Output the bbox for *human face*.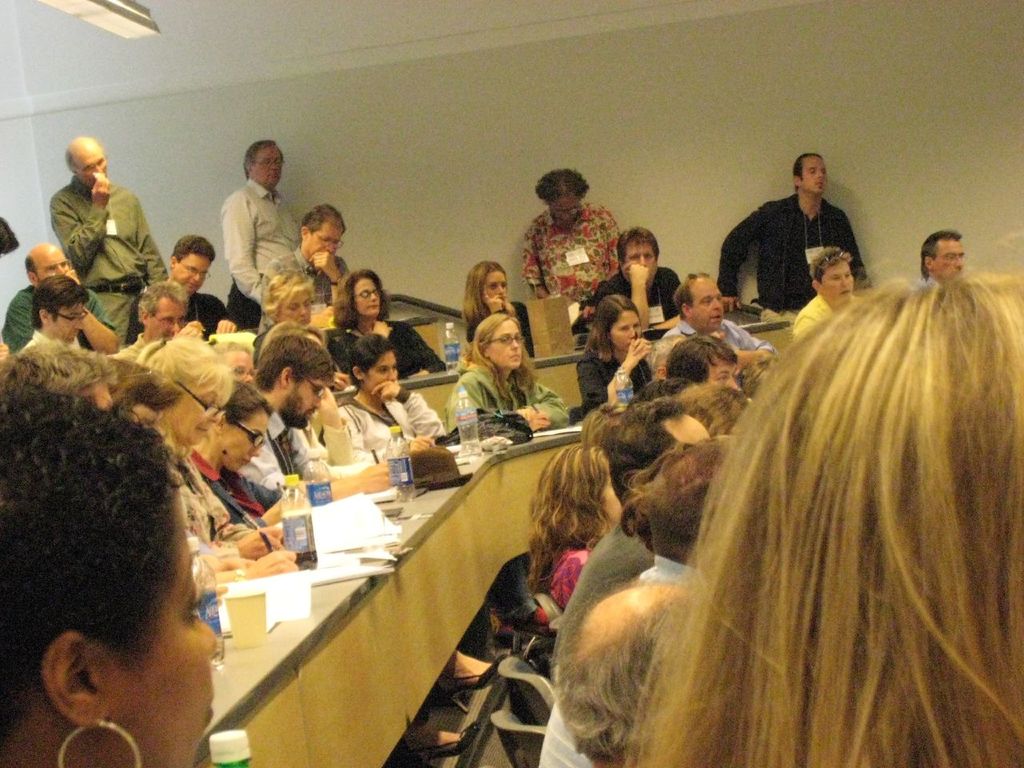
802,158,826,193.
